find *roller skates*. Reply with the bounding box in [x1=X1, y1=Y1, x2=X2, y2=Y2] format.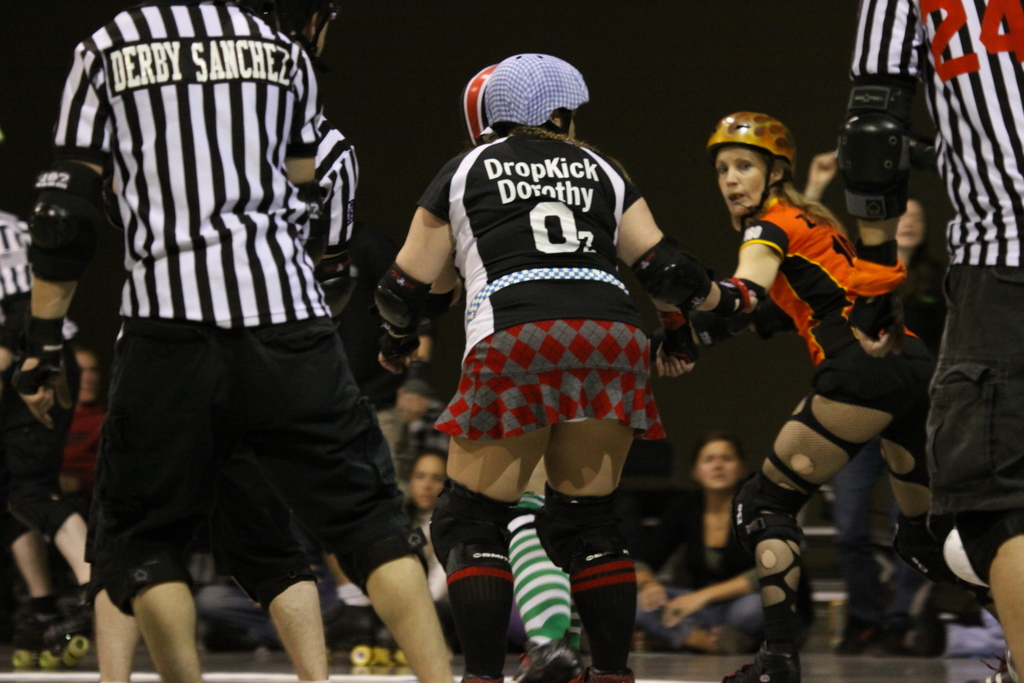
[x1=578, y1=674, x2=637, y2=682].
